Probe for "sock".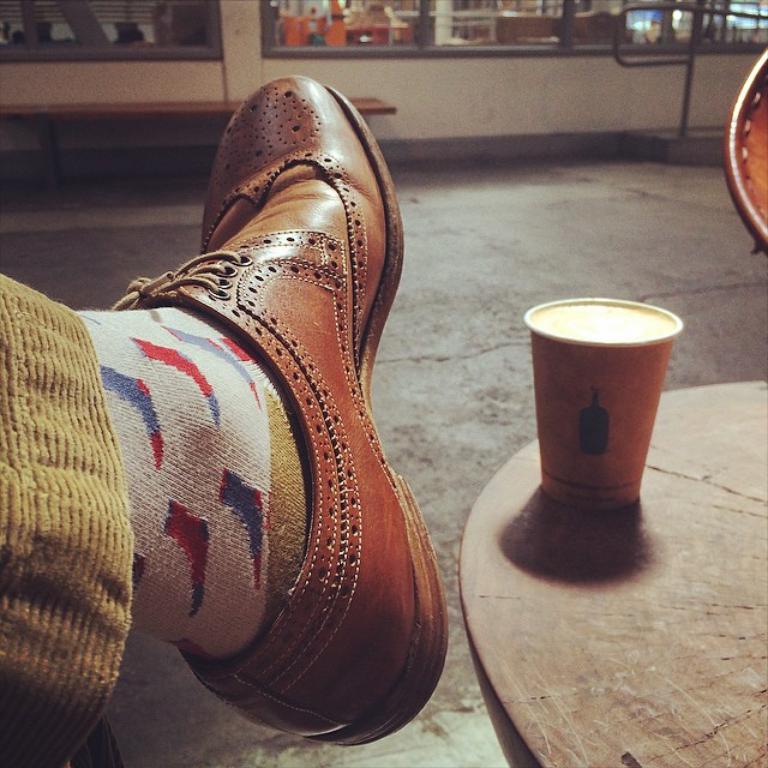
Probe result: 76:301:313:666.
